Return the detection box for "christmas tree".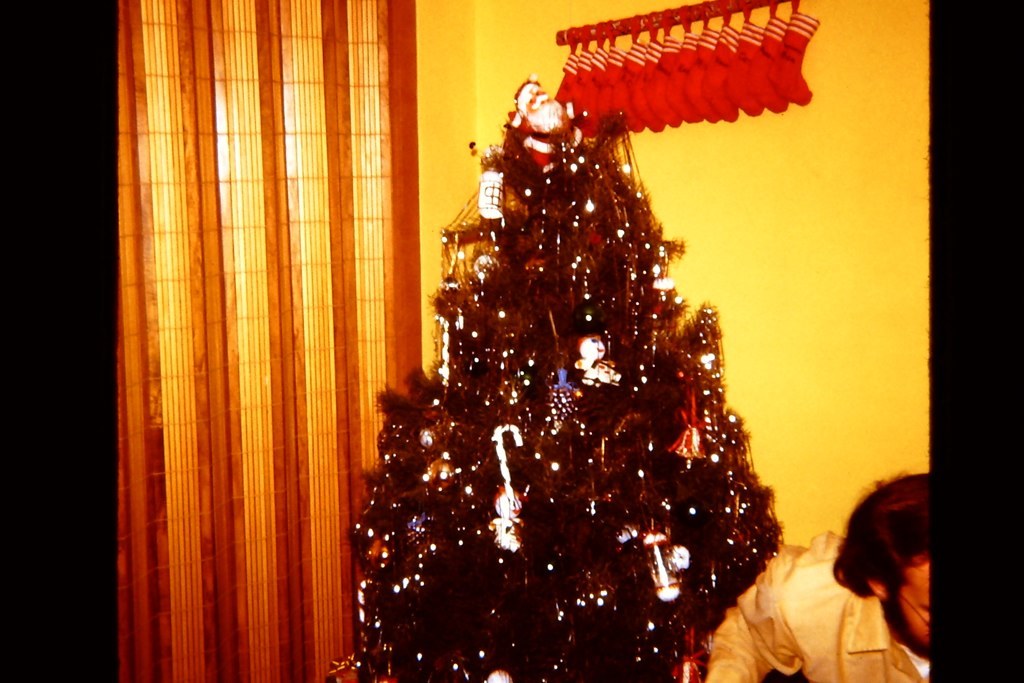
{"x1": 344, "y1": 66, "x2": 789, "y2": 682}.
